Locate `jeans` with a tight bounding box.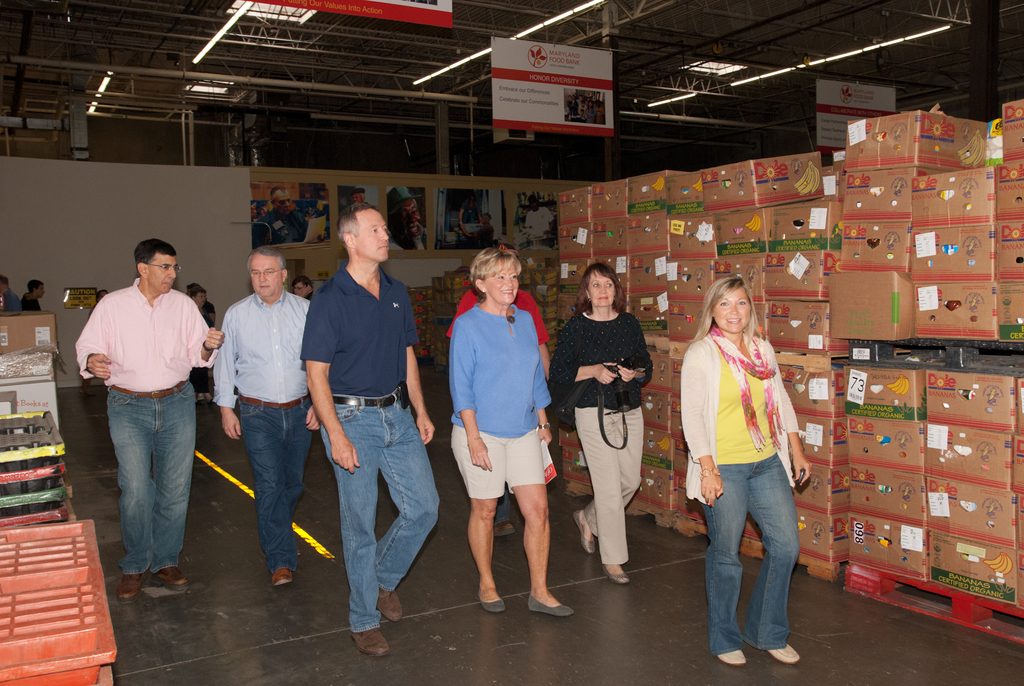
237/400/310/573.
